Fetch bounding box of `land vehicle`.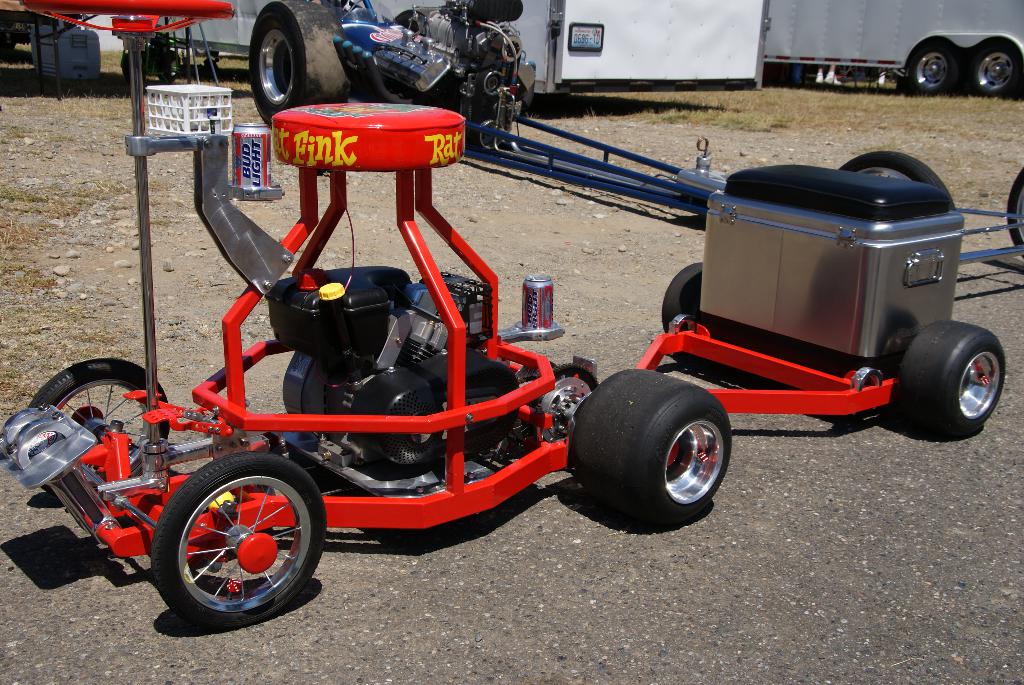
Bbox: locate(767, 0, 1023, 97).
